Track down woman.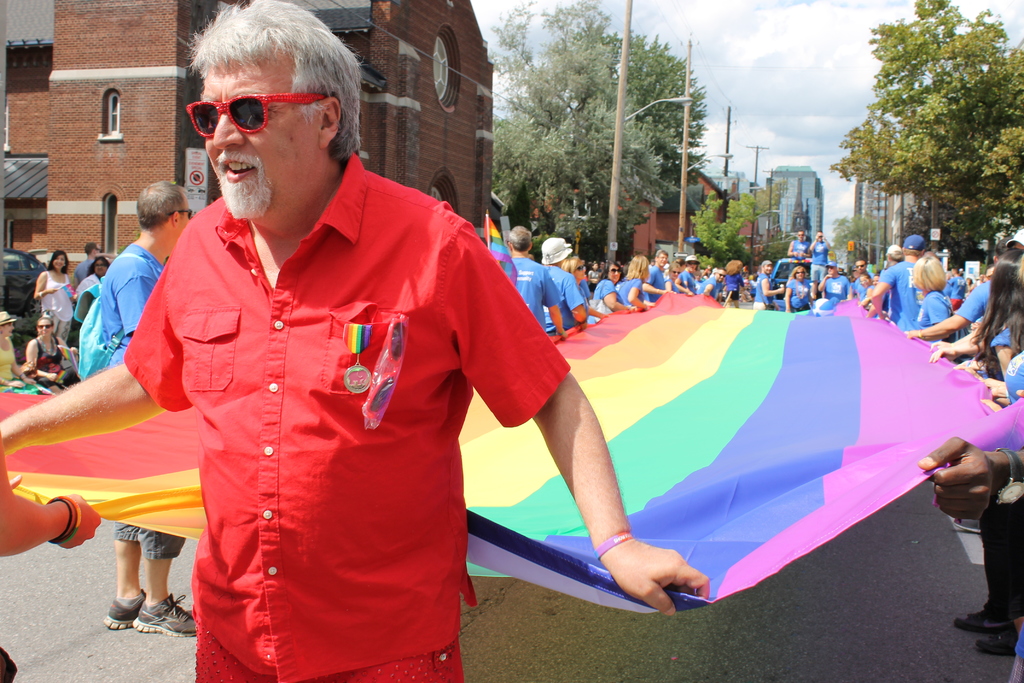
Tracked to box=[661, 261, 682, 294].
